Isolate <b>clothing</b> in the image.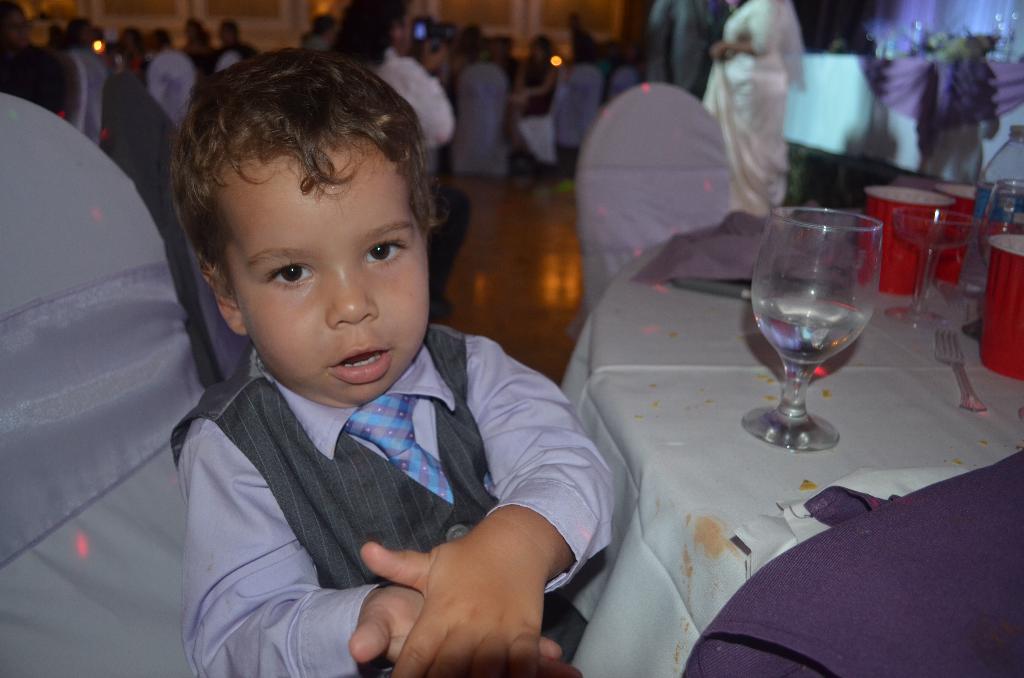
Isolated region: left=199, top=44, right=253, bottom=67.
